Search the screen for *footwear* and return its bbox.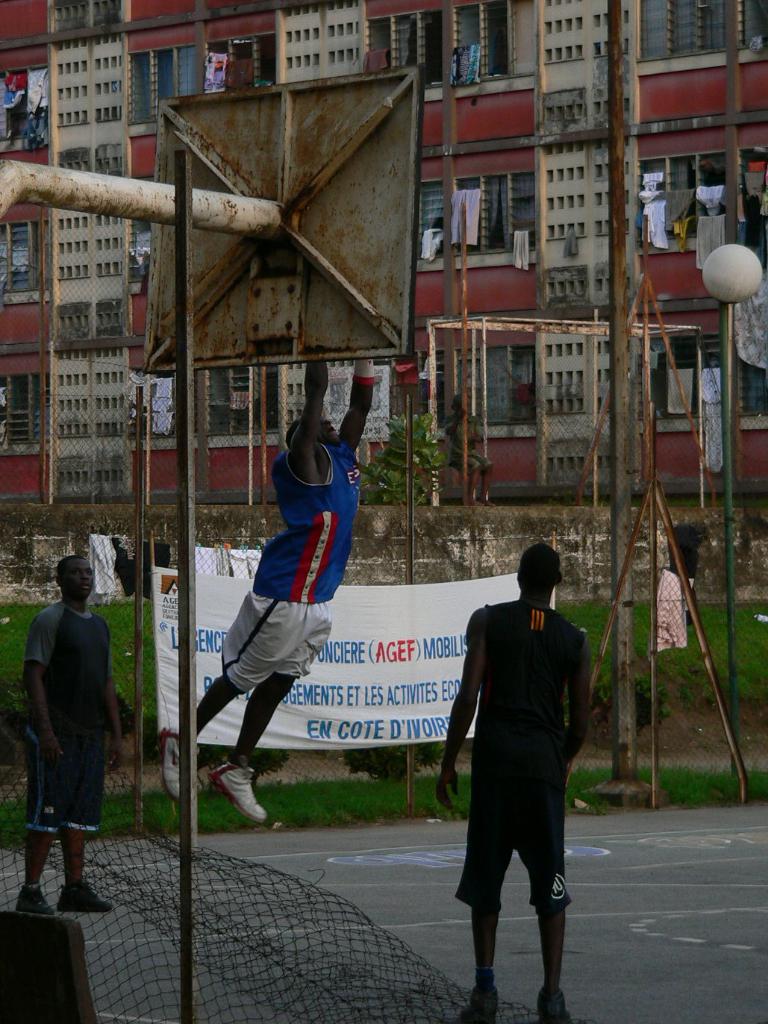
Found: (left=54, top=886, right=118, bottom=916).
